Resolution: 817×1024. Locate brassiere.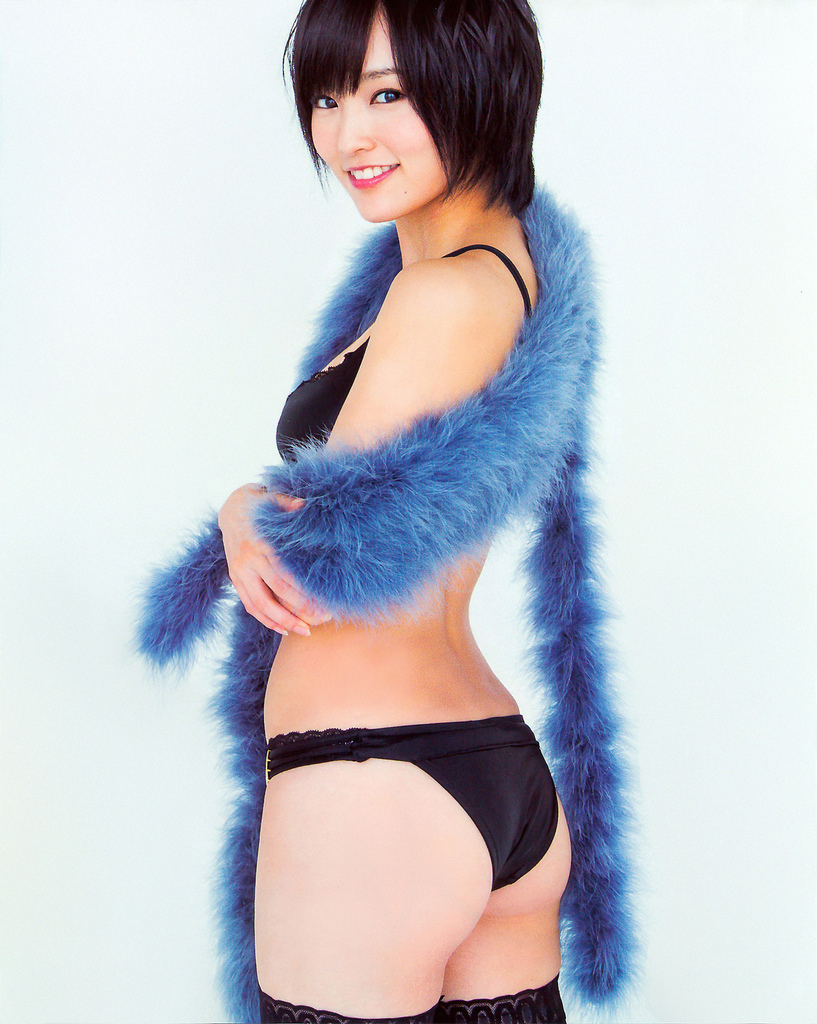
<box>269,236,539,470</box>.
